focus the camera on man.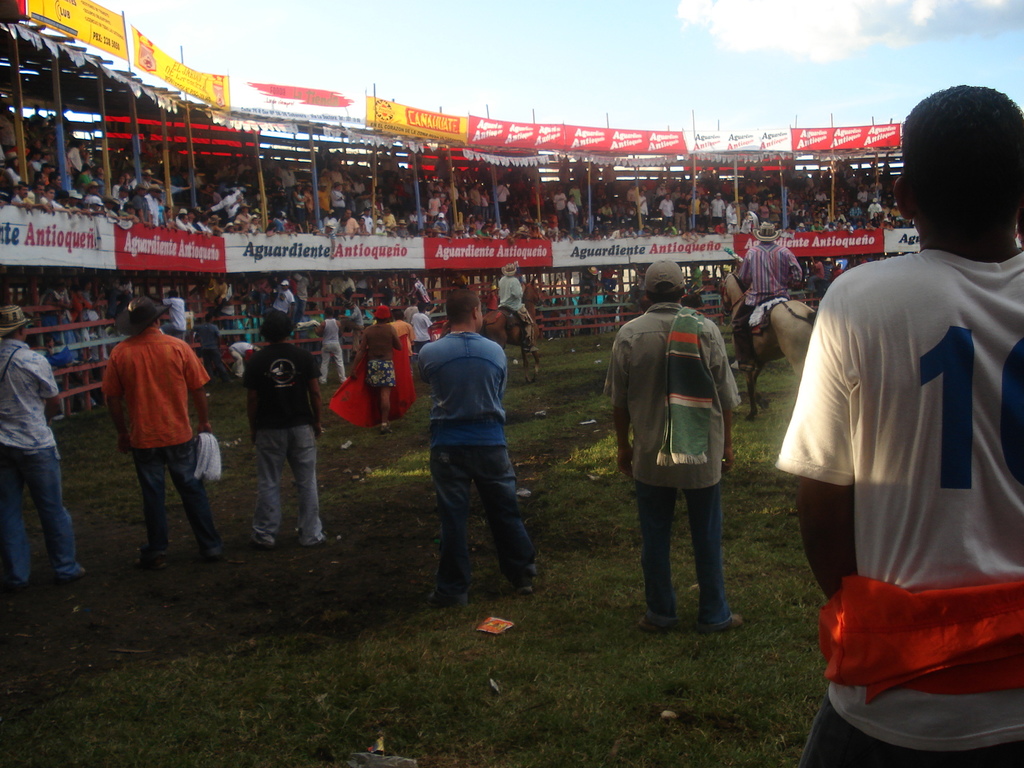
Focus region: <box>147,180,157,225</box>.
